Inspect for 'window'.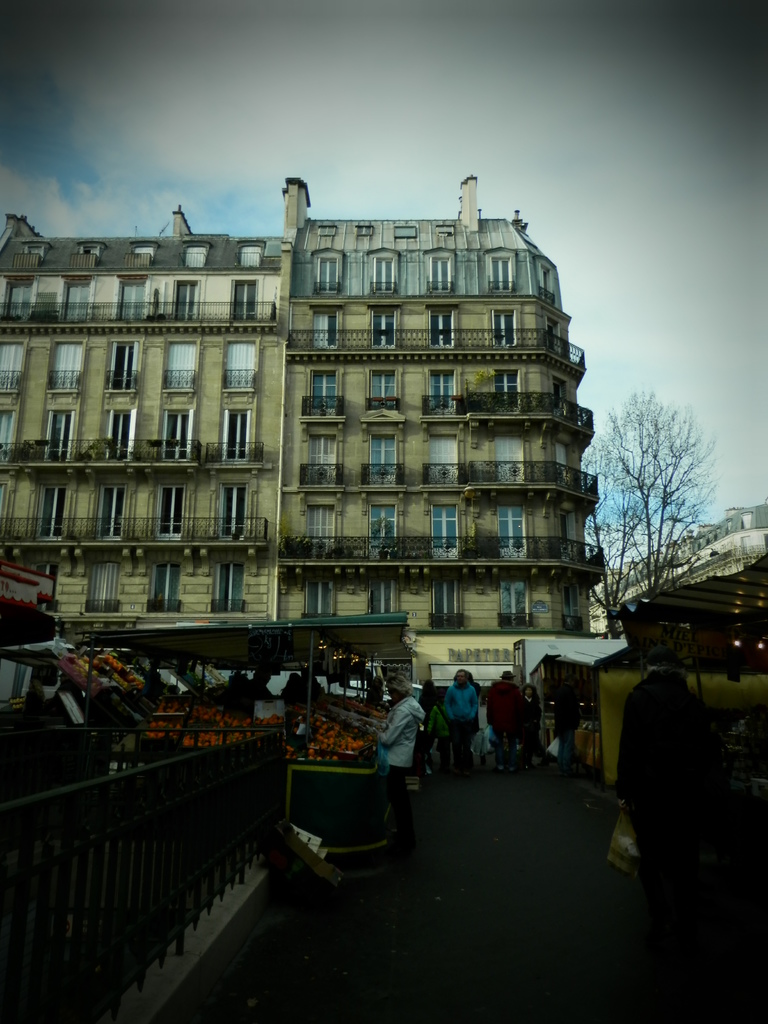
Inspection: (left=212, top=408, right=252, bottom=460).
